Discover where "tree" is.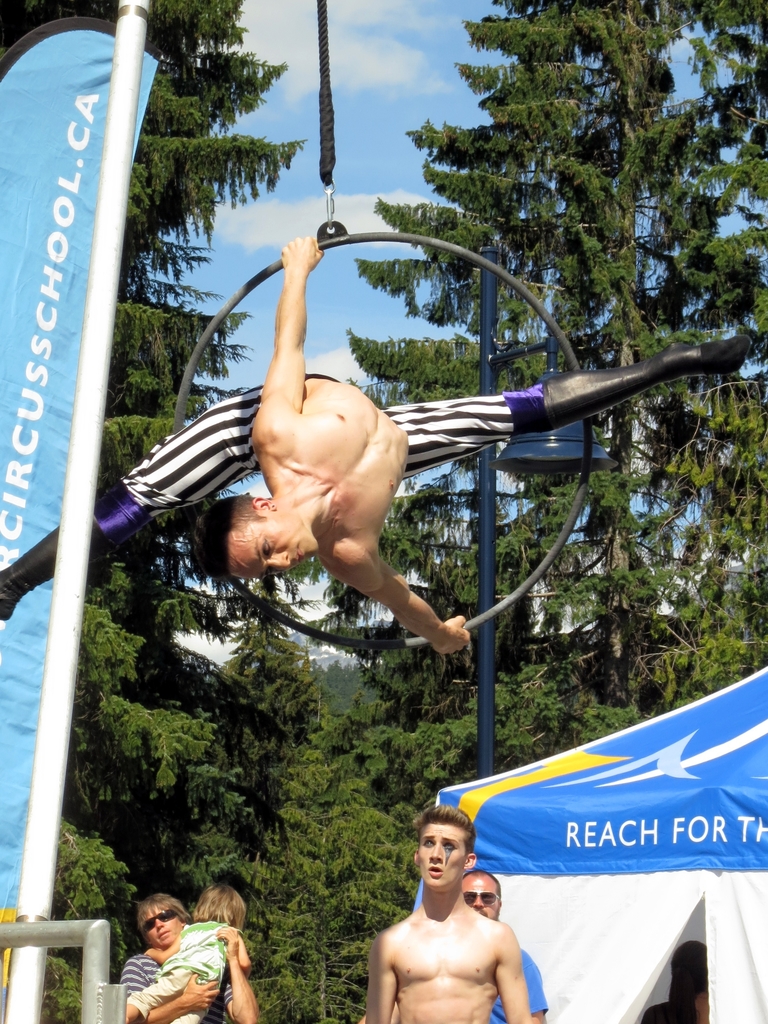
Discovered at x1=241 y1=722 x2=388 y2=1023.
